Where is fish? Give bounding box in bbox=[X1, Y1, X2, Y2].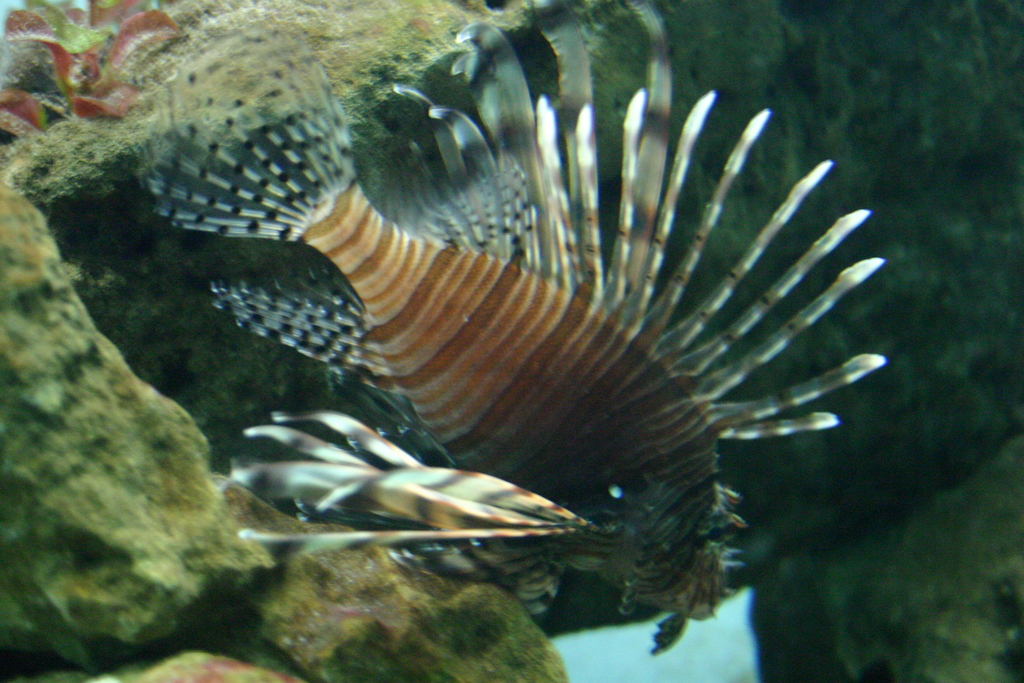
bbox=[93, 3, 920, 682].
